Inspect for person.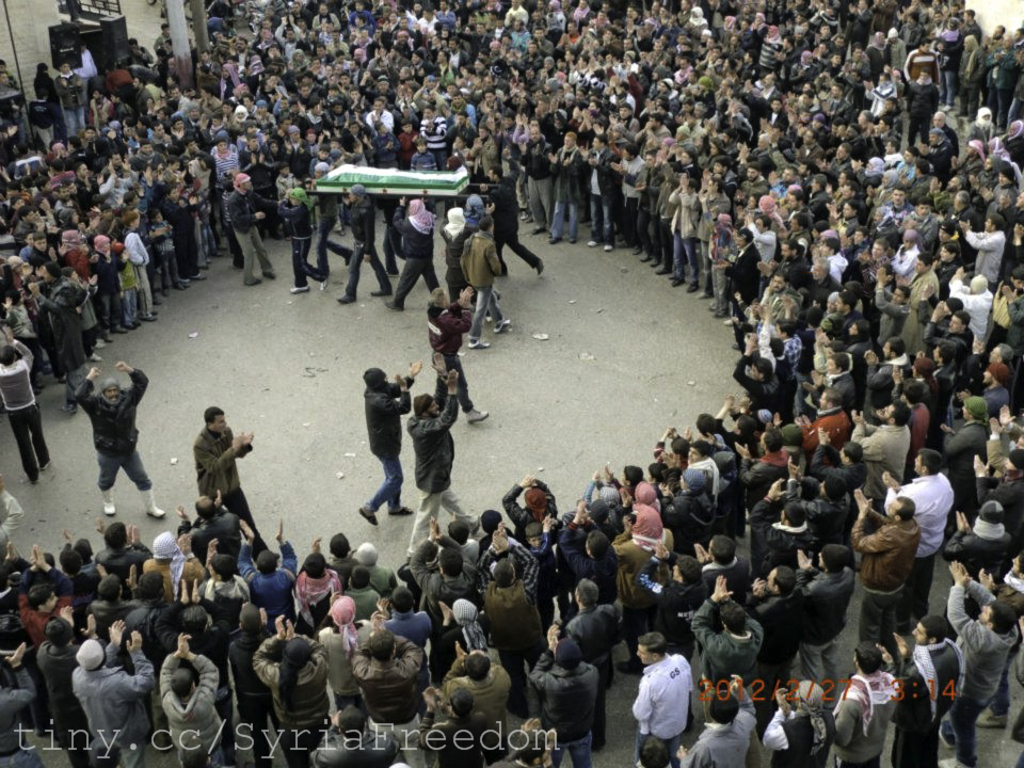
Inspection: 758,673,841,767.
